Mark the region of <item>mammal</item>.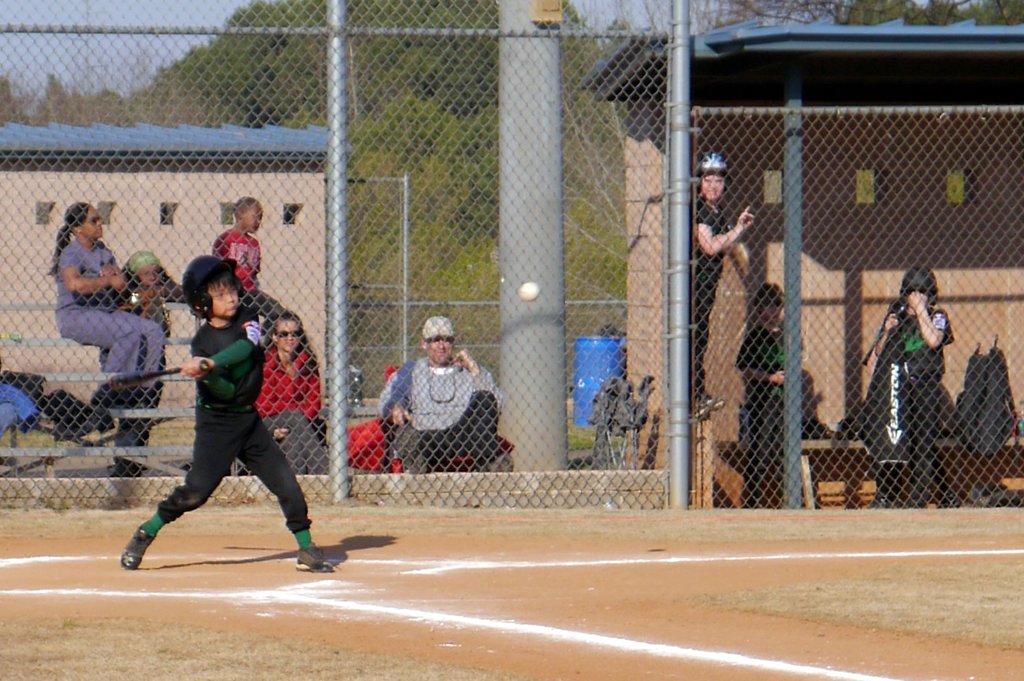
Region: {"left": 742, "top": 280, "right": 792, "bottom": 508}.
